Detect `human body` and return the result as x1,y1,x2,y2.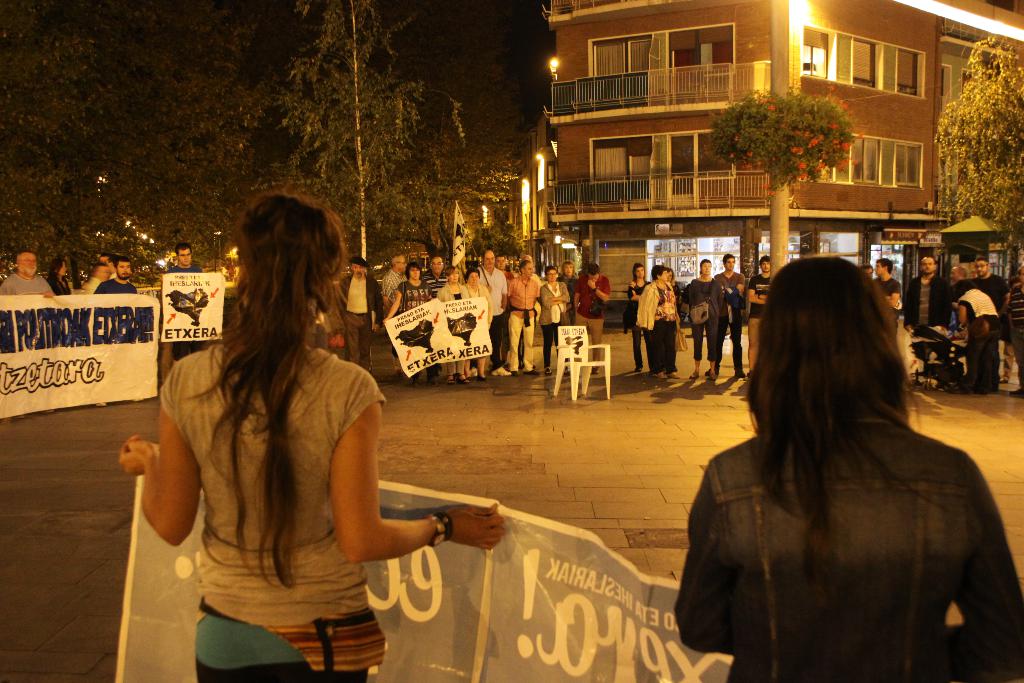
973,257,1013,318.
